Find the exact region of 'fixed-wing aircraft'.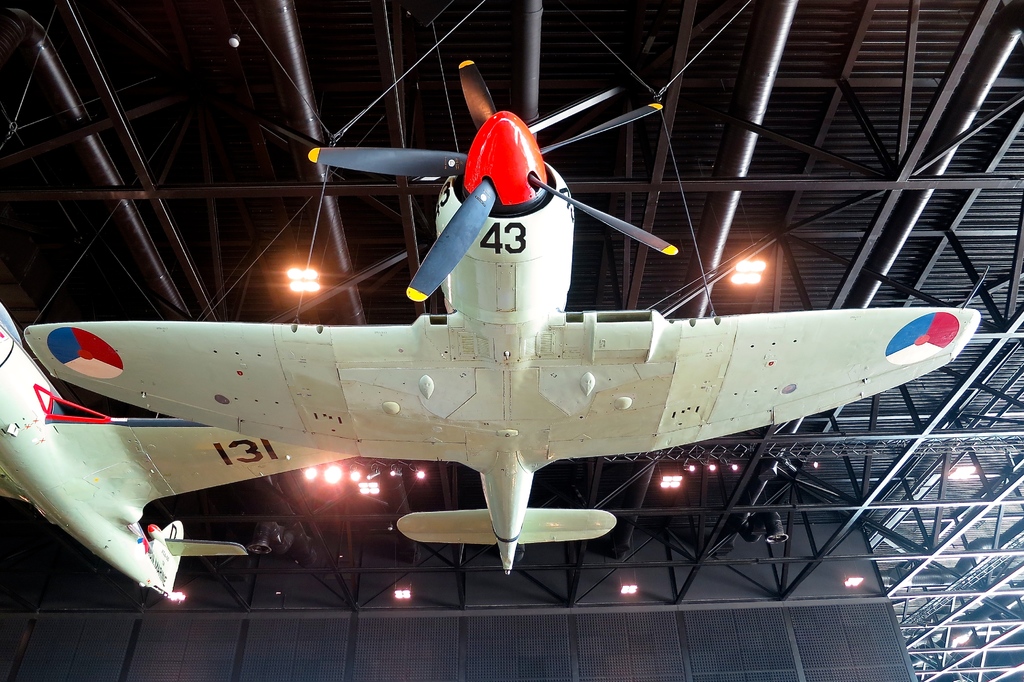
Exact region: (20, 53, 981, 580).
